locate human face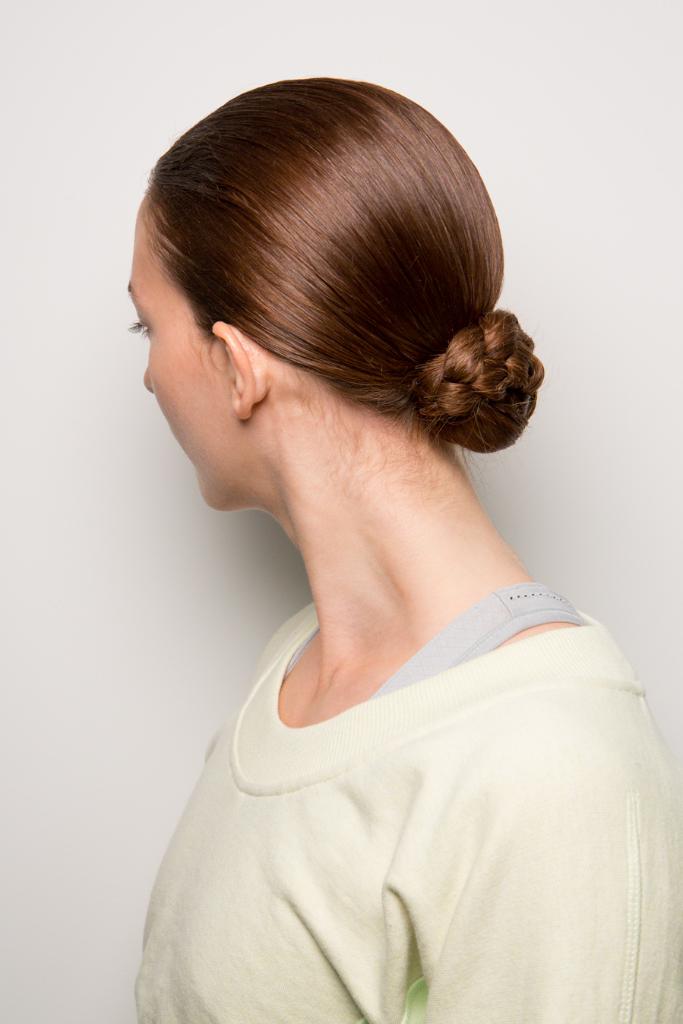
(121, 210, 236, 510)
